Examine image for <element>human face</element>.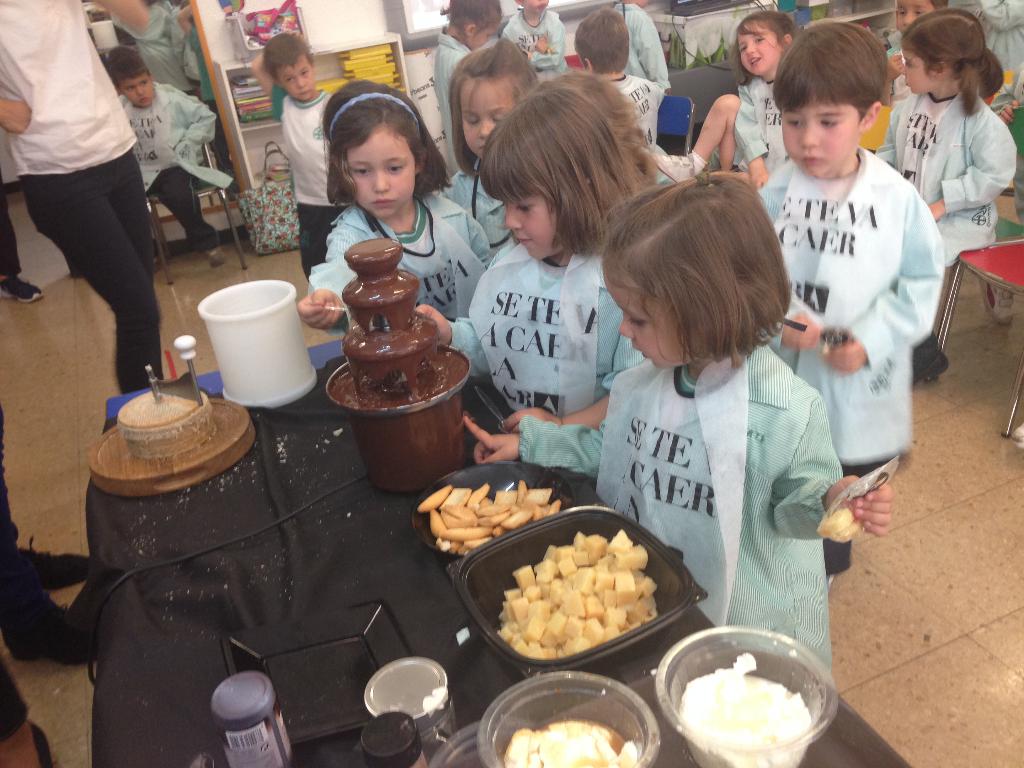
Examination result: [504,188,561,260].
